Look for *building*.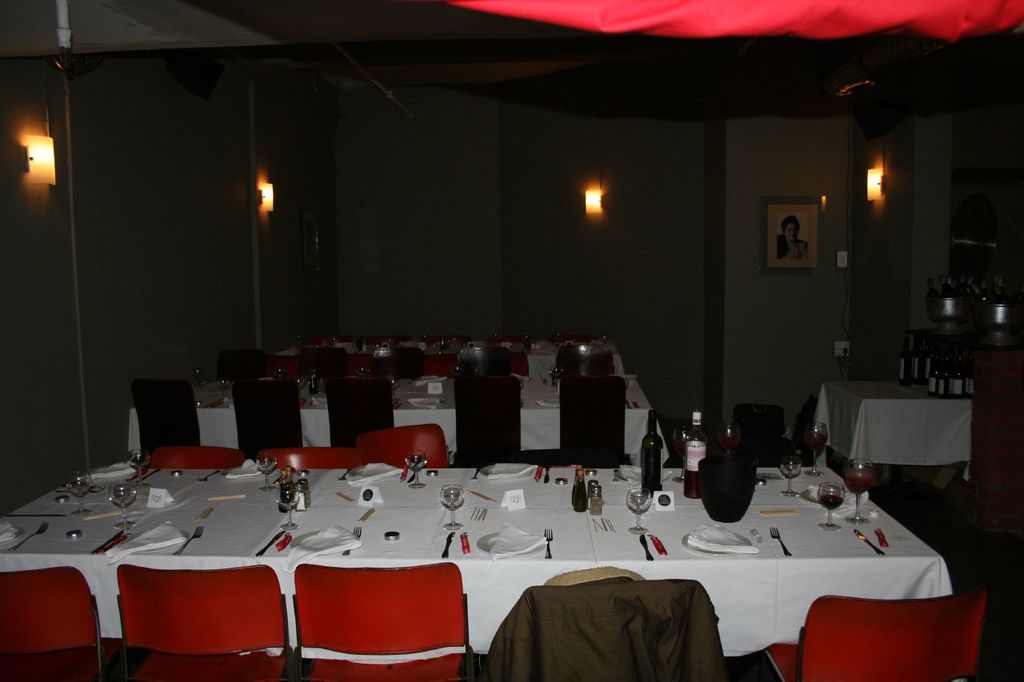
Found: region(3, 0, 1023, 681).
